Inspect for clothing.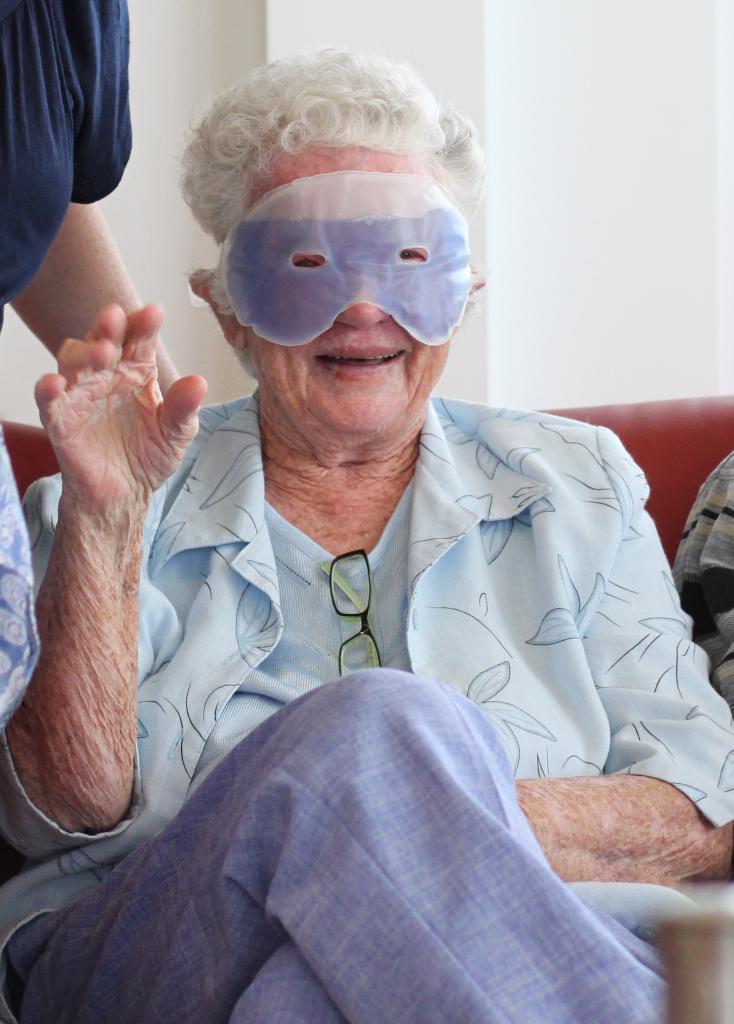
Inspection: (0, 348, 733, 1023).
